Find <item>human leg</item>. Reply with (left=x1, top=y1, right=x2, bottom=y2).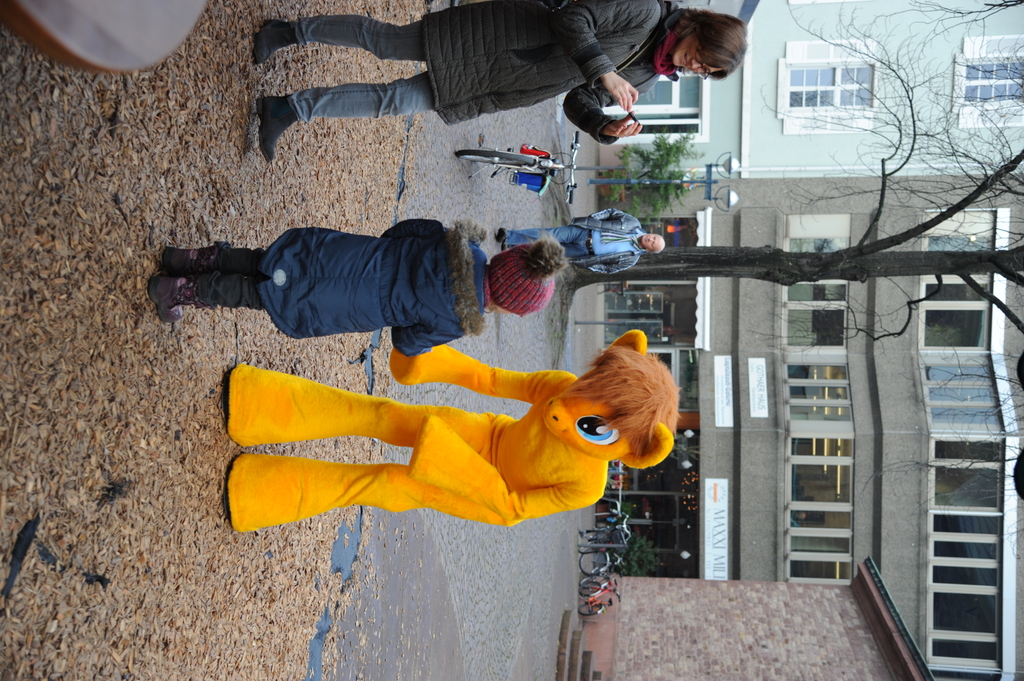
(left=252, top=12, right=423, bottom=64).
